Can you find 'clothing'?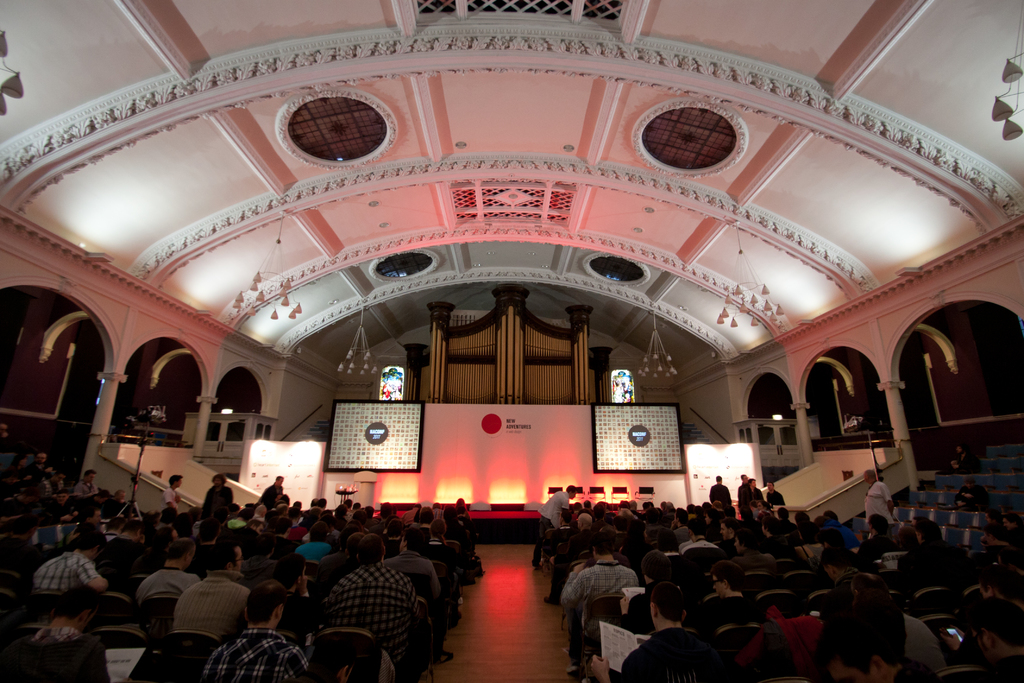
Yes, bounding box: box=[865, 483, 897, 528].
